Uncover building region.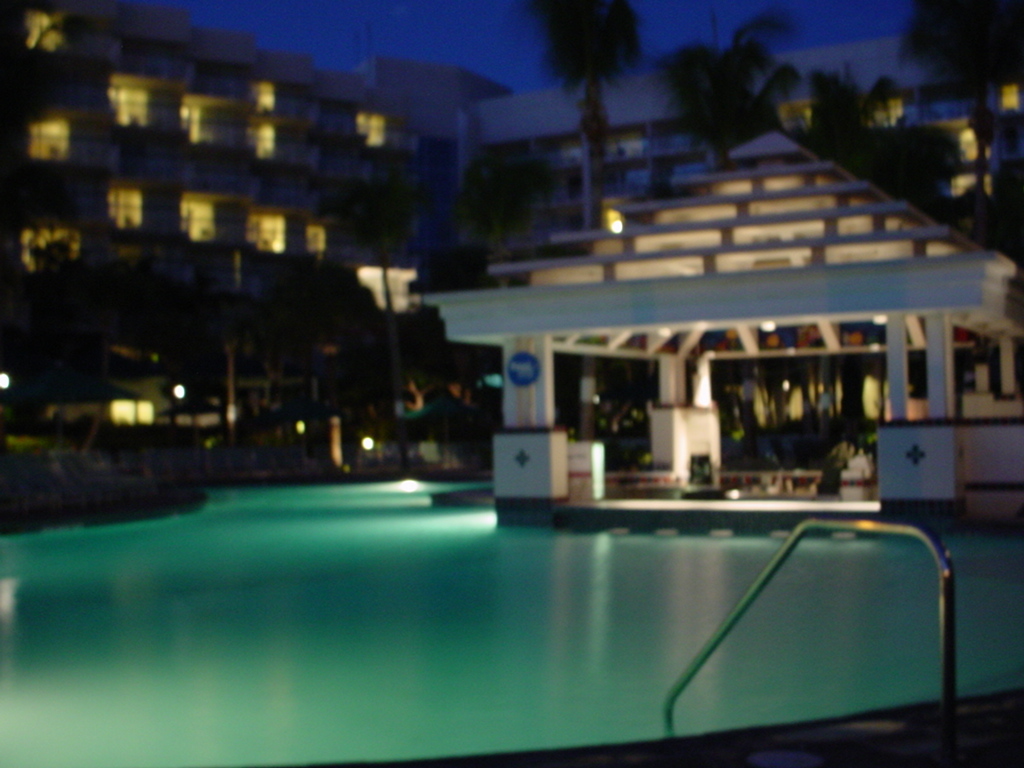
Uncovered: x1=0, y1=2, x2=1023, y2=509.
